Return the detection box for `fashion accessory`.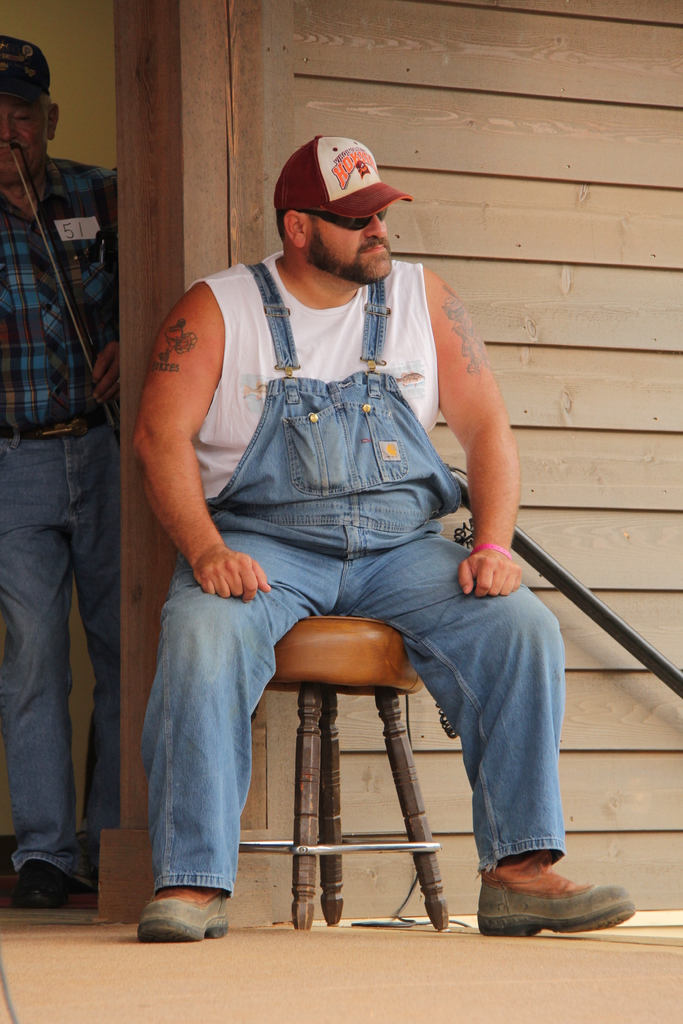
detection(270, 134, 415, 220).
